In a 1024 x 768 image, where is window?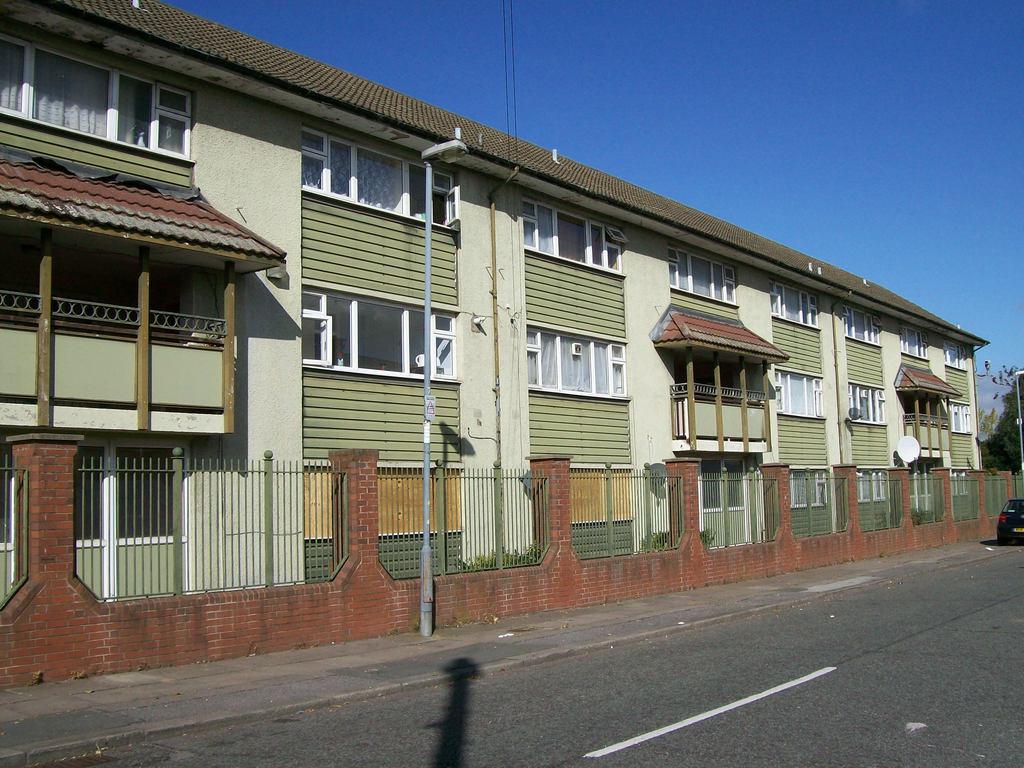
l=943, t=342, r=967, b=371.
